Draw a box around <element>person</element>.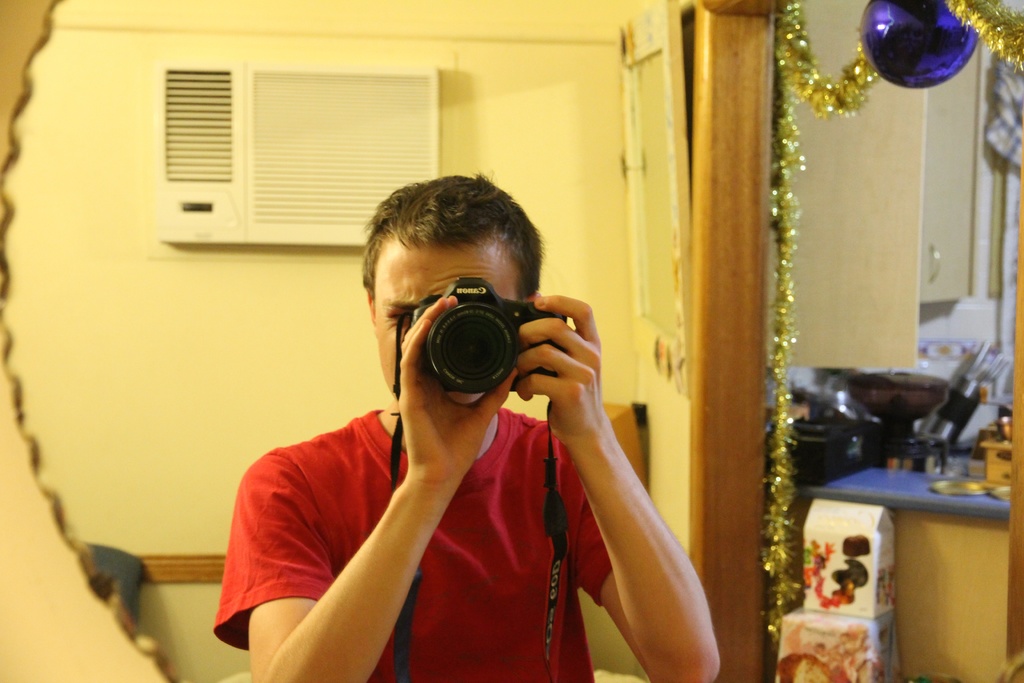
detection(227, 176, 735, 676).
